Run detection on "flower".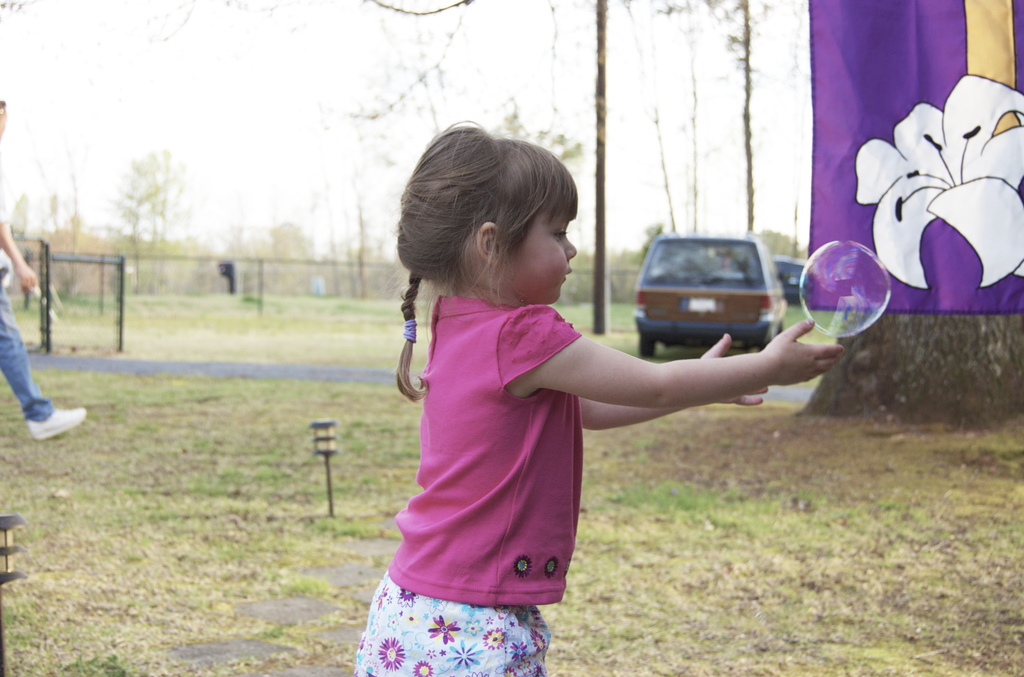
Result: l=466, t=620, r=481, b=634.
